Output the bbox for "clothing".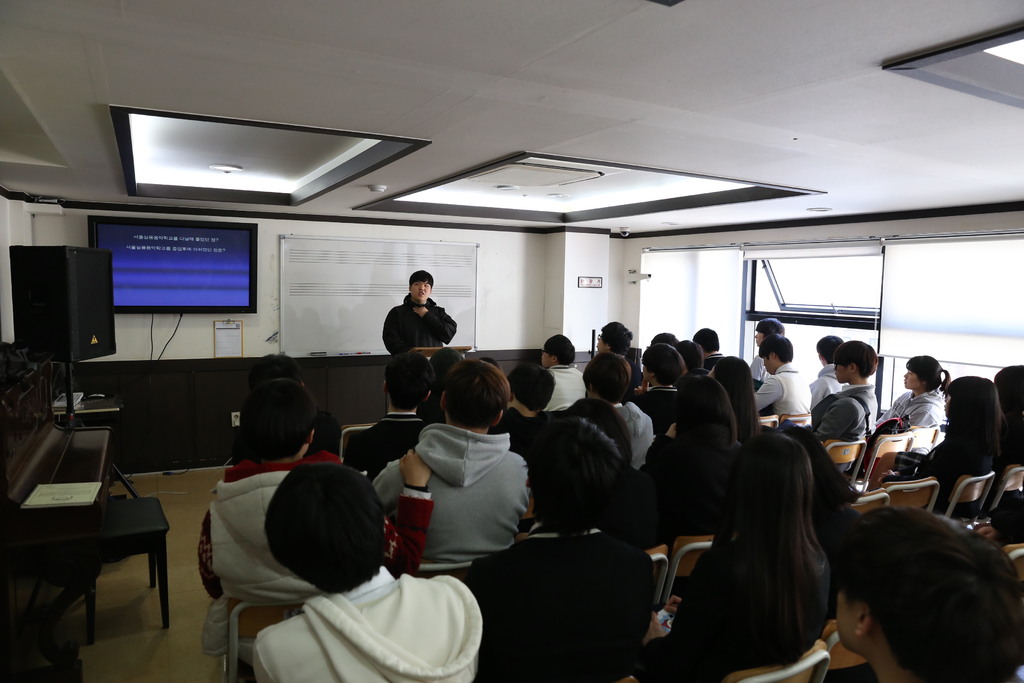
left=258, top=563, right=490, bottom=682.
